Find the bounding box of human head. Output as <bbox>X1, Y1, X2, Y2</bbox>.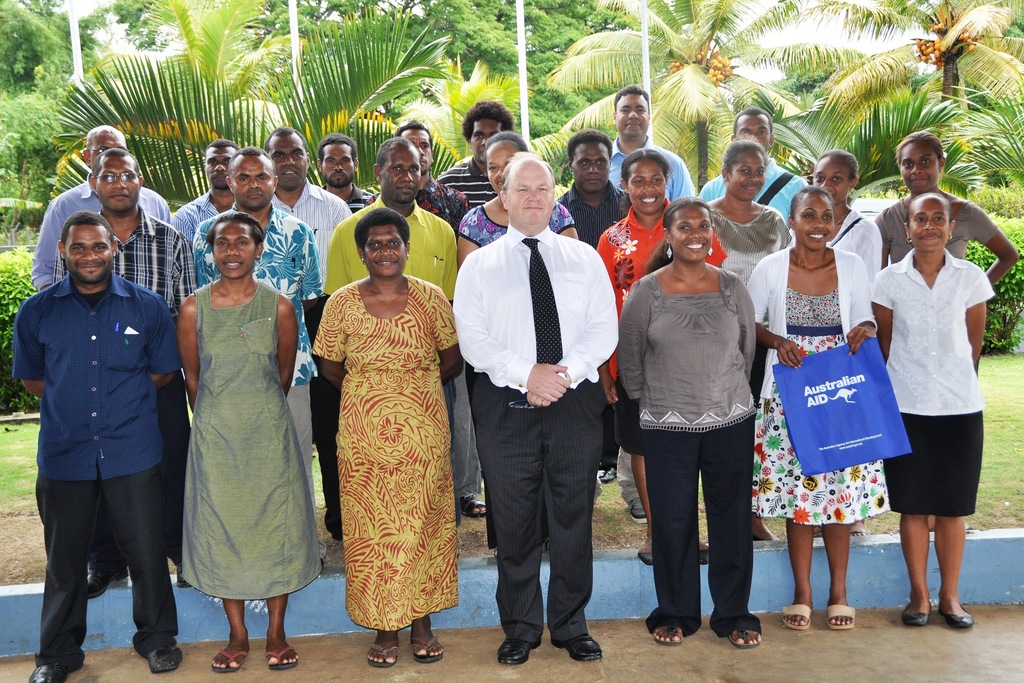
<bbox>56, 210, 120, 284</bbox>.
